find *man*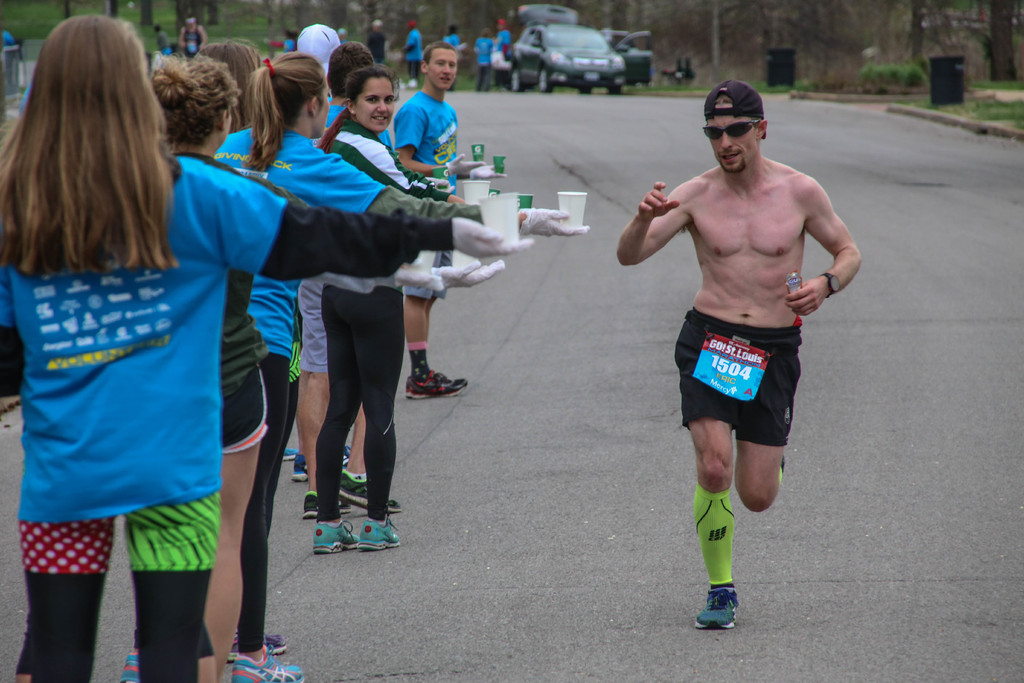
l=391, t=42, r=506, b=397
